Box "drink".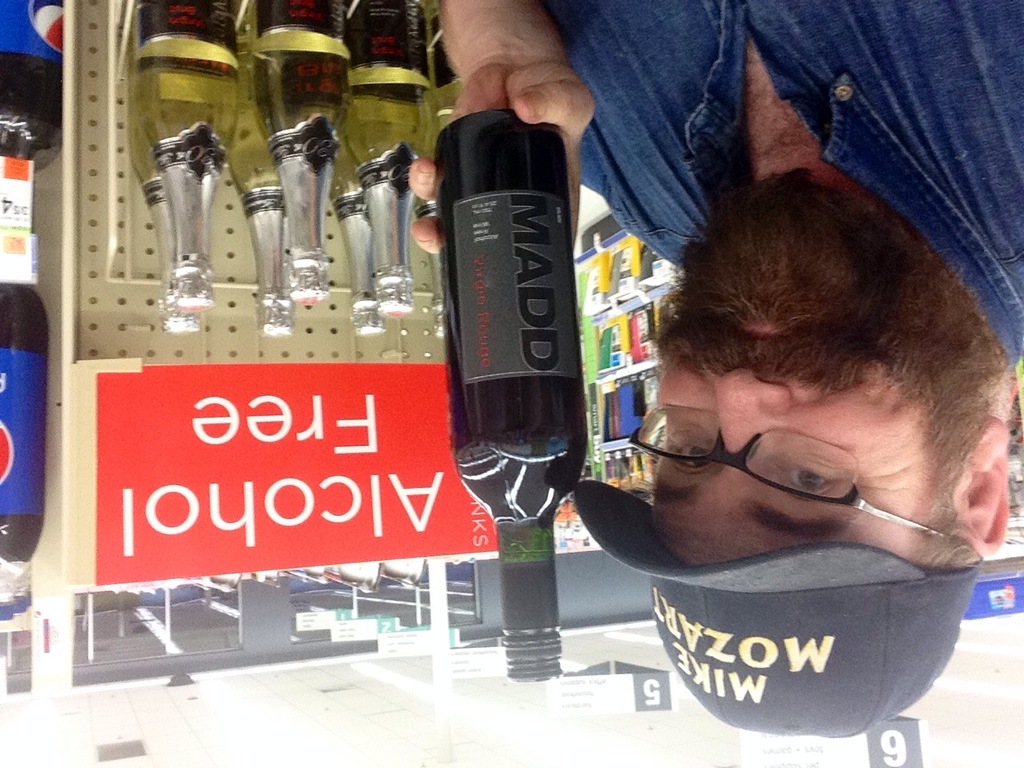
crop(138, 0, 236, 310).
